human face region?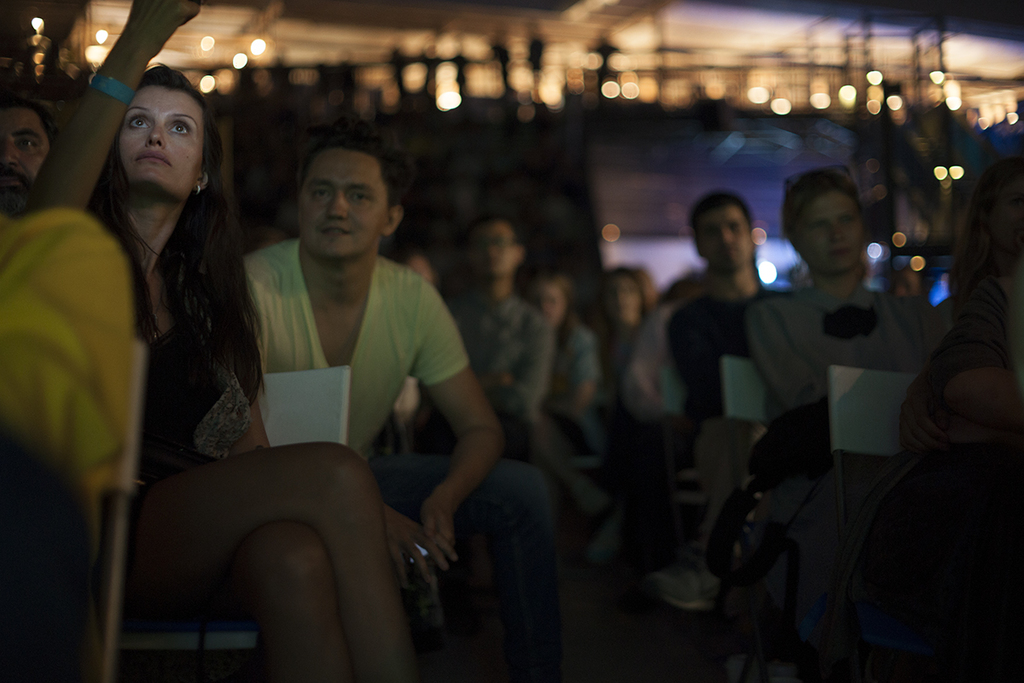
rect(793, 189, 866, 277)
